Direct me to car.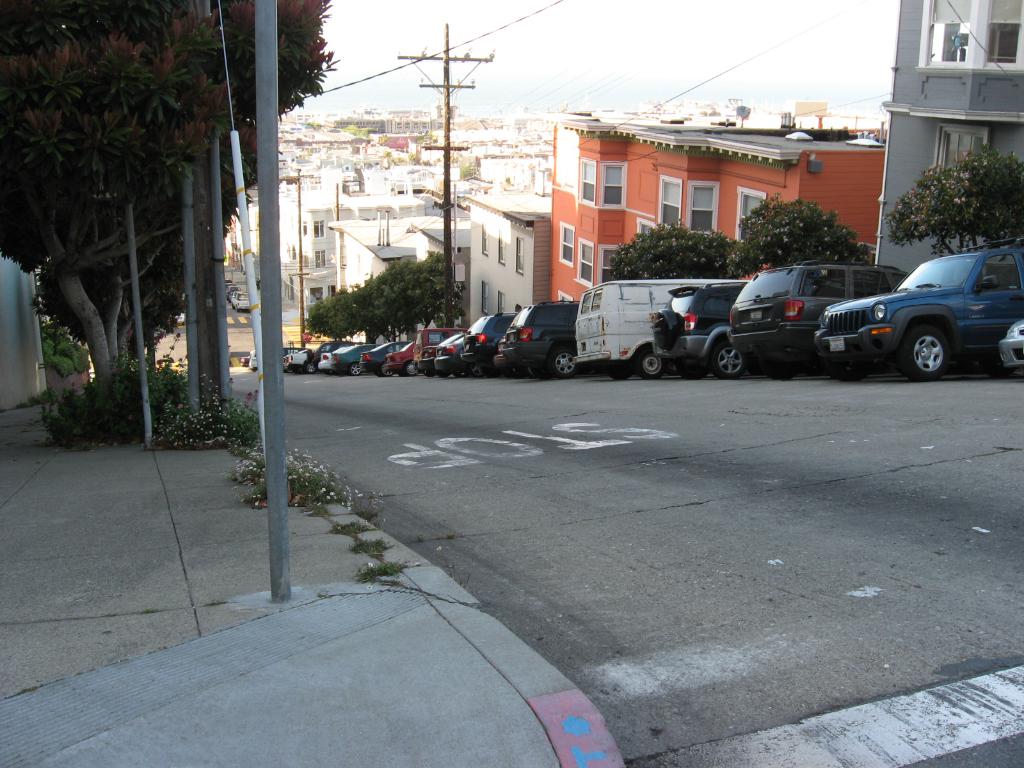
Direction: 646 275 739 378.
